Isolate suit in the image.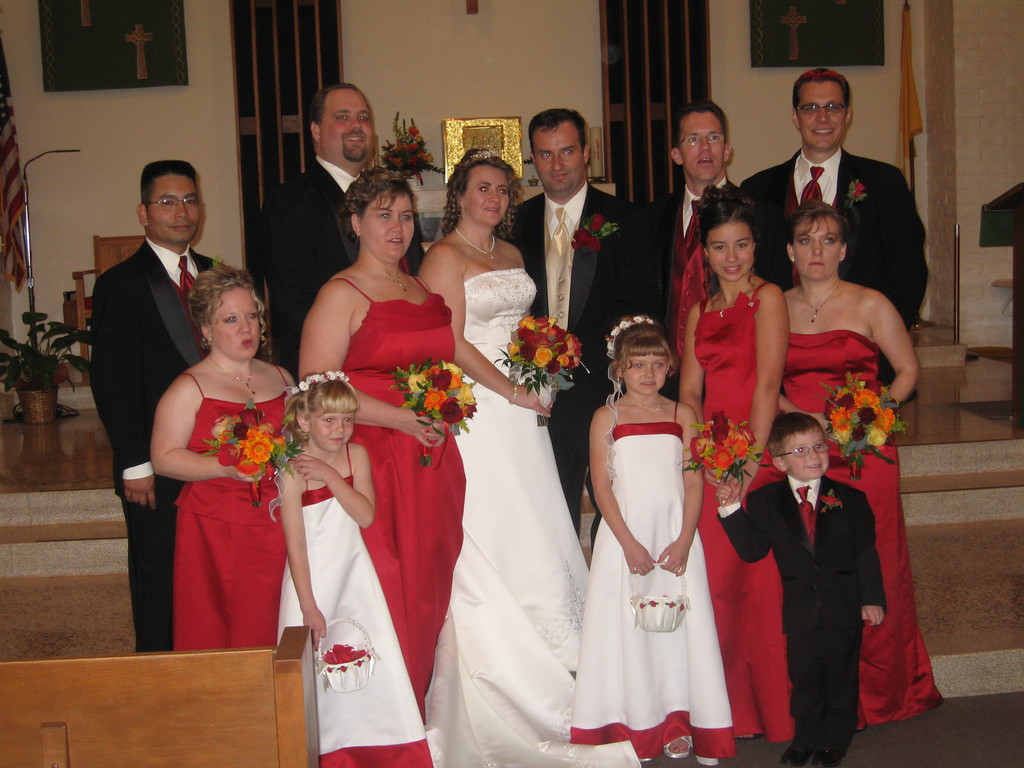
Isolated region: (81,162,240,574).
